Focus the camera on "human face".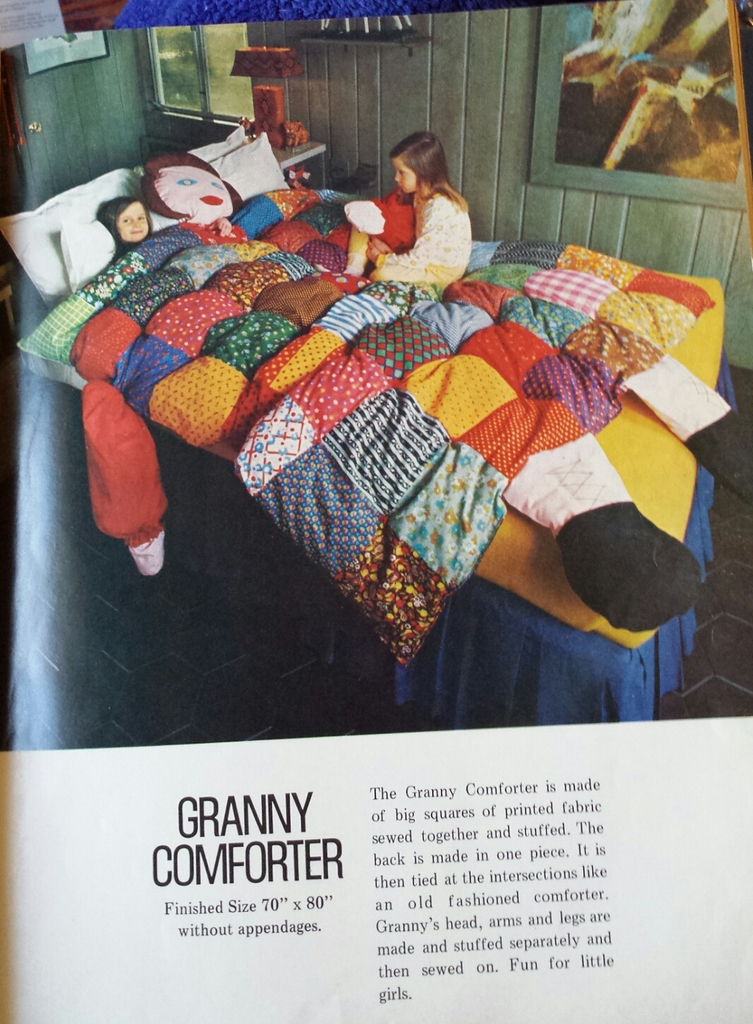
Focus region: 118/201/148/237.
